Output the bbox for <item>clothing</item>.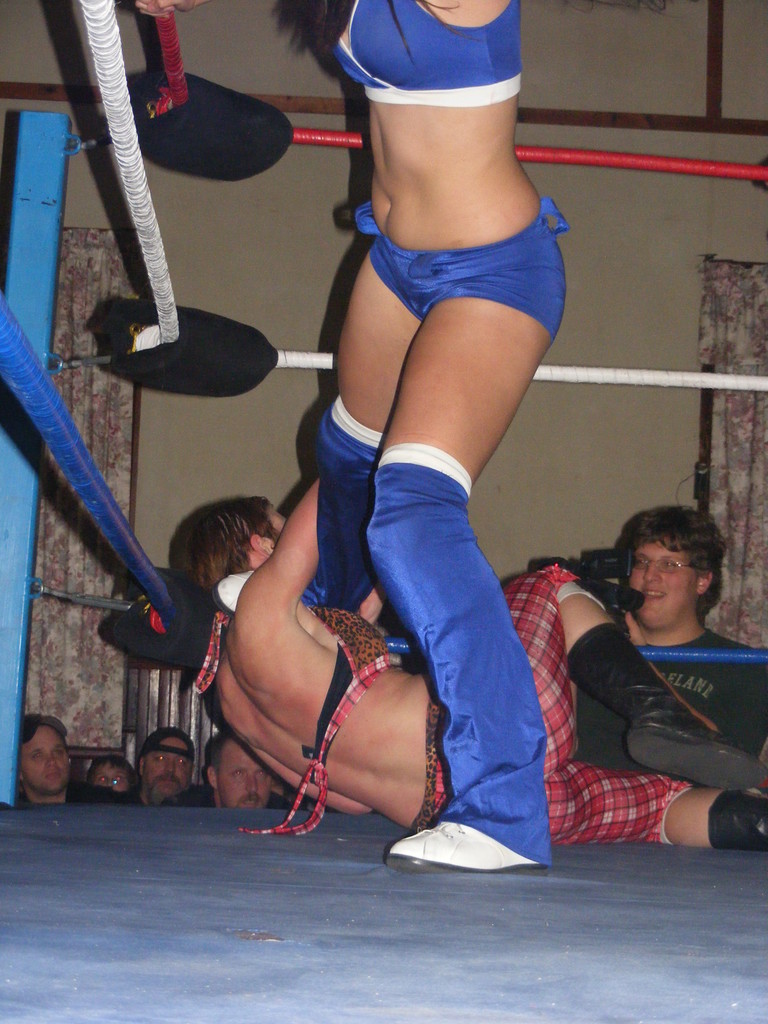
bbox=(206, 554, 693, 830).
